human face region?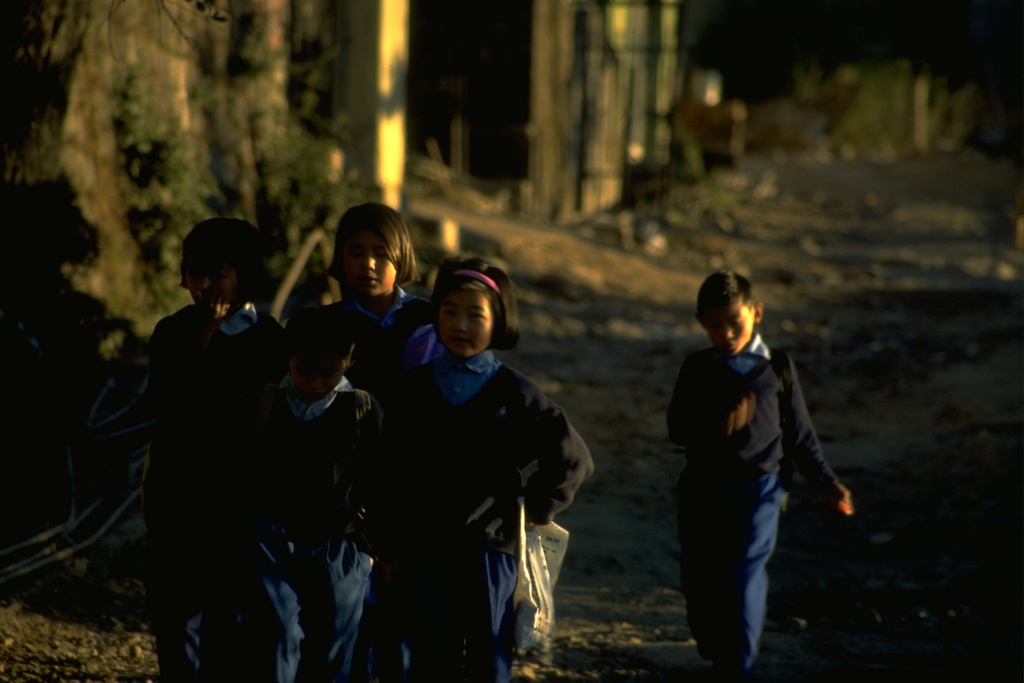
[189, 256, 240, 322]
